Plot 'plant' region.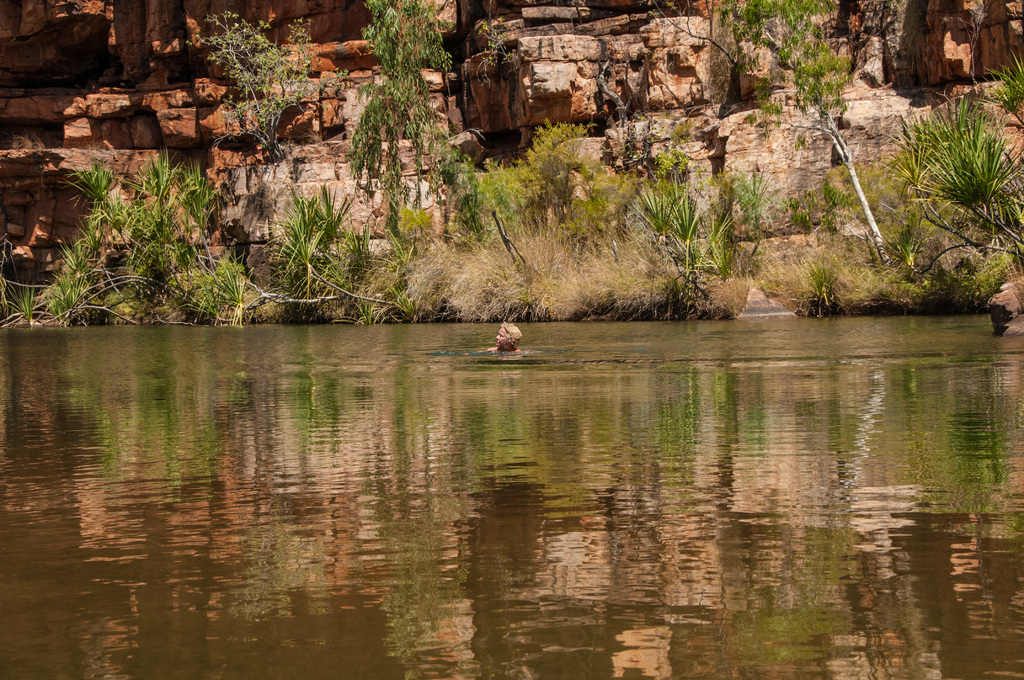
Plotted at 380/186/454/311.
